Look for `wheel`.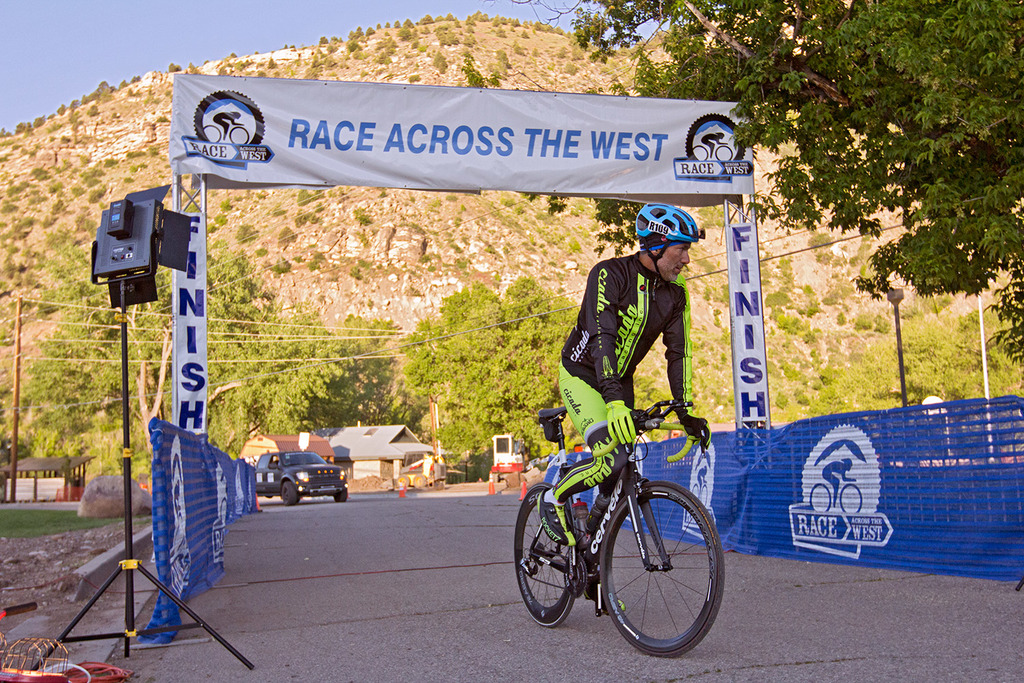
Found: locate(333, 490, 347, 504).
